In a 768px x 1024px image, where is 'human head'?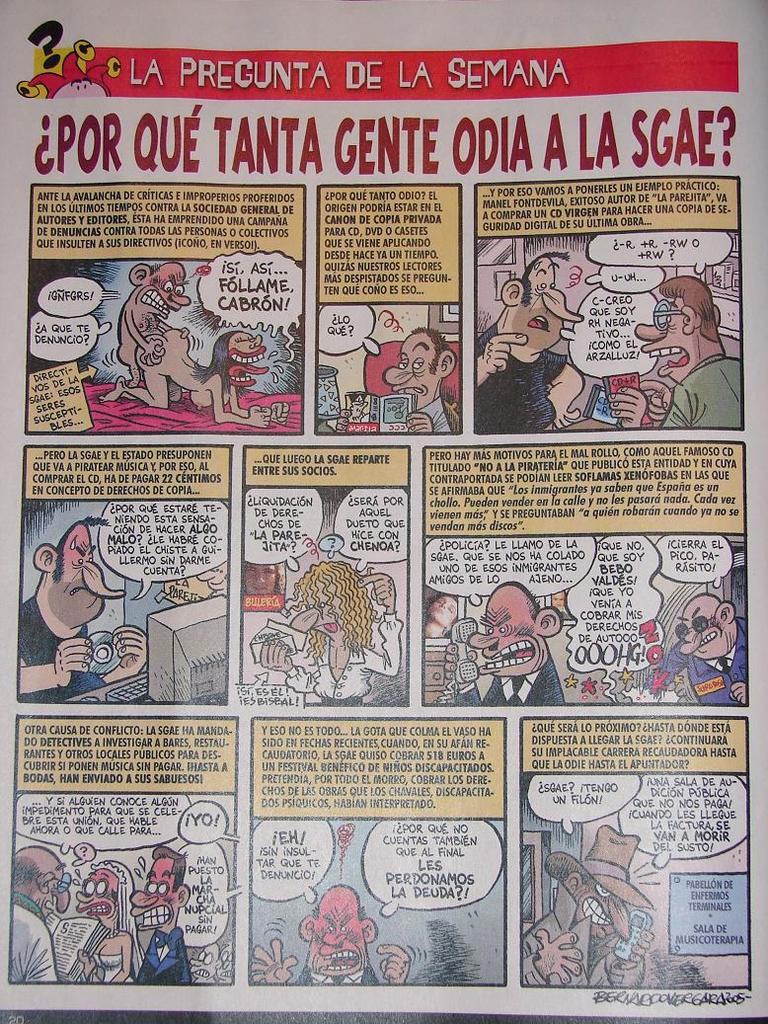
639,273,724,386.
